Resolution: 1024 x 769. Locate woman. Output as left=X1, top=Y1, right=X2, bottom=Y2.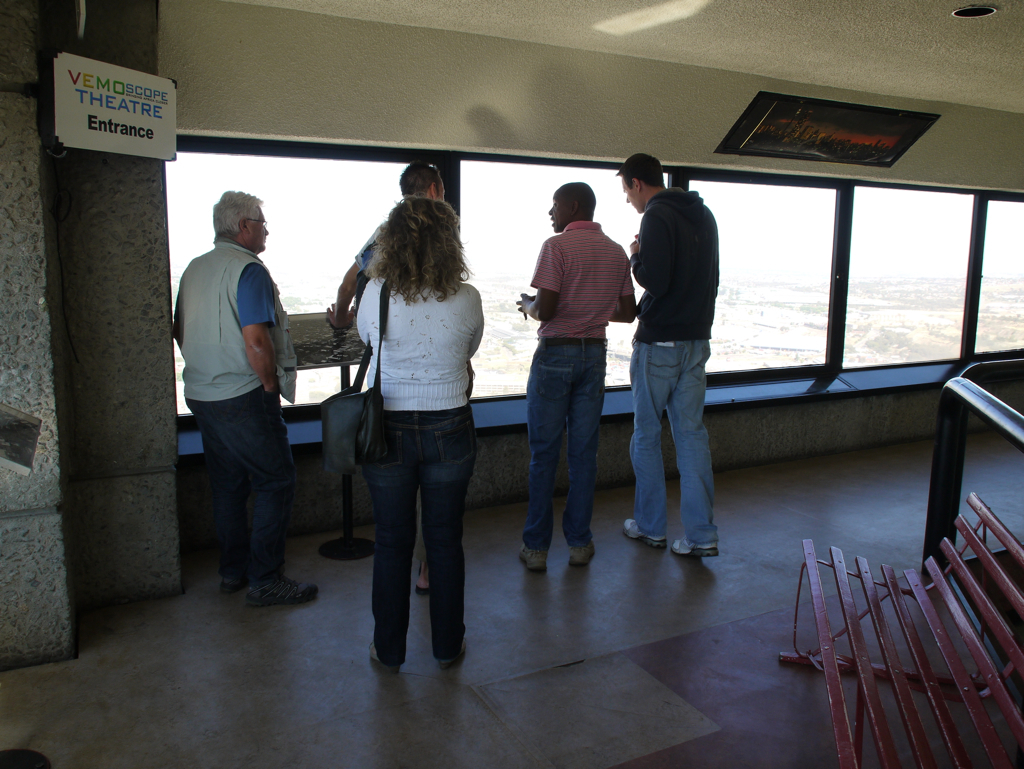
left=321, top=171, right=496, bottom=685.
